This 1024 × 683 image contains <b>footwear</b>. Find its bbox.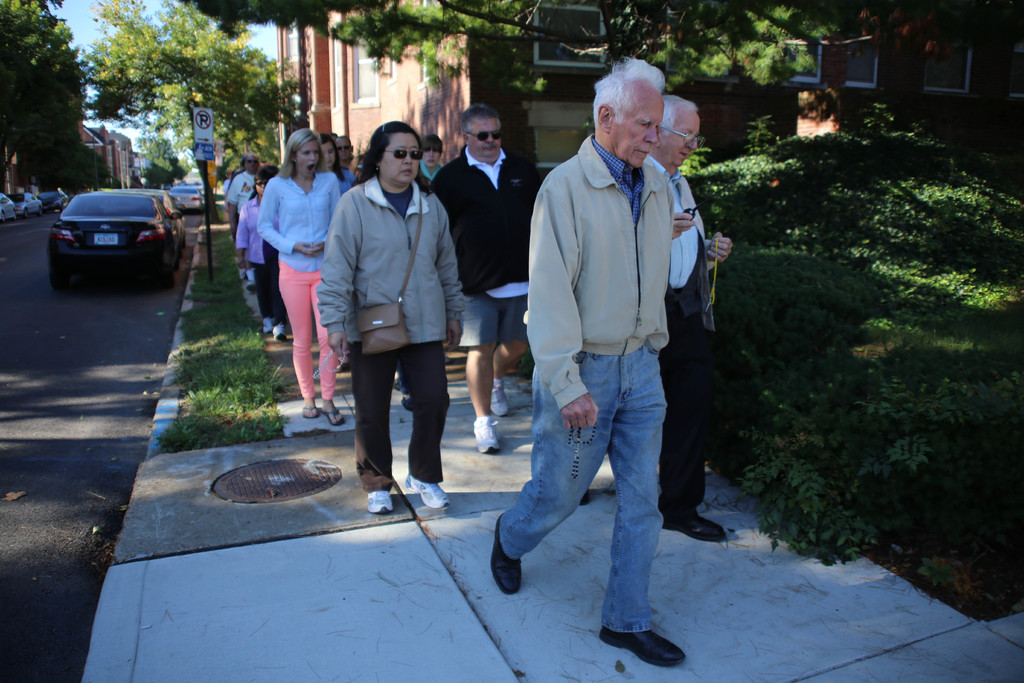
rect(404, 475, 455, 509).
